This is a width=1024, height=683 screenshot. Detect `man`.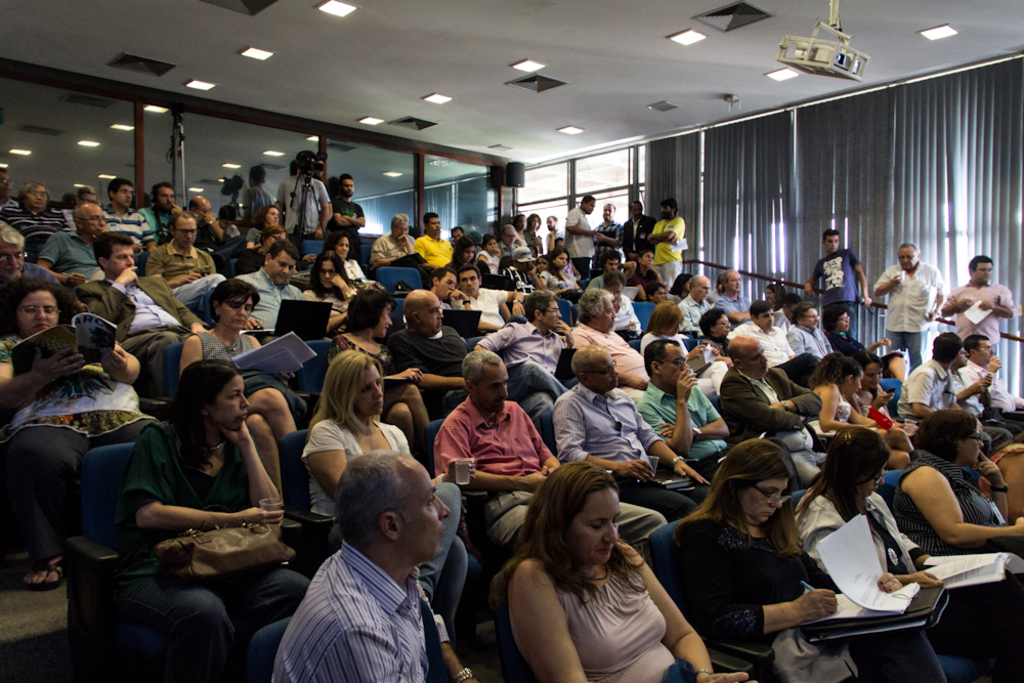
[478, 288, 572, 442].
